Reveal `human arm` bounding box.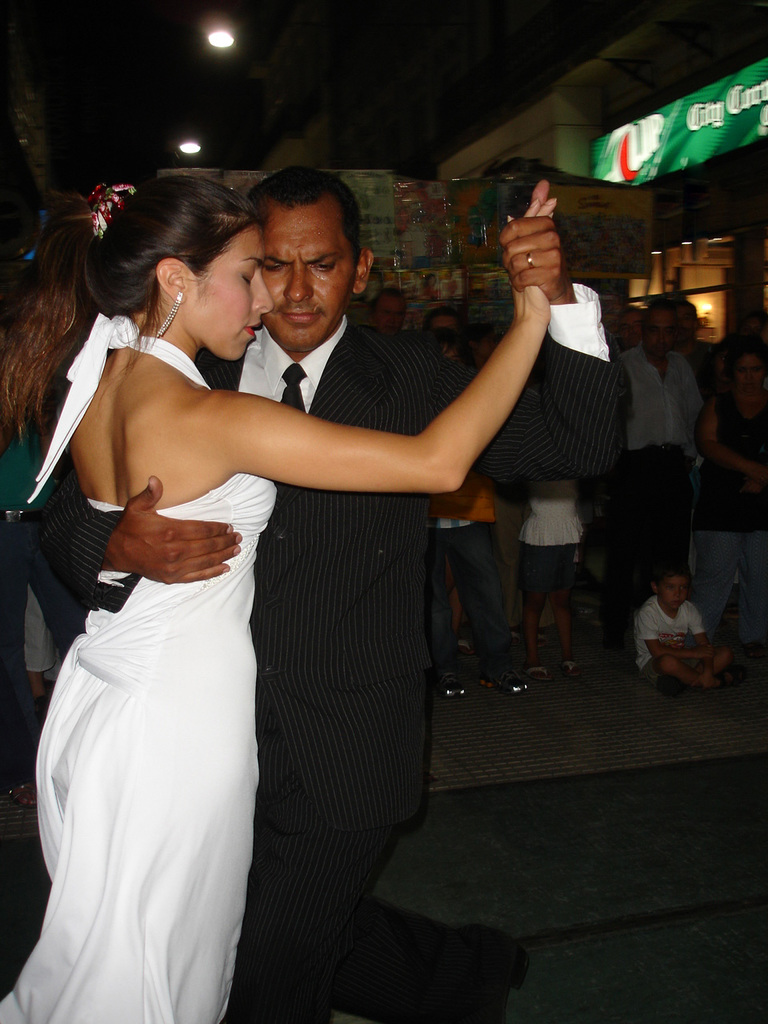
Revealed: Rect(31, 473, 241, 622).
